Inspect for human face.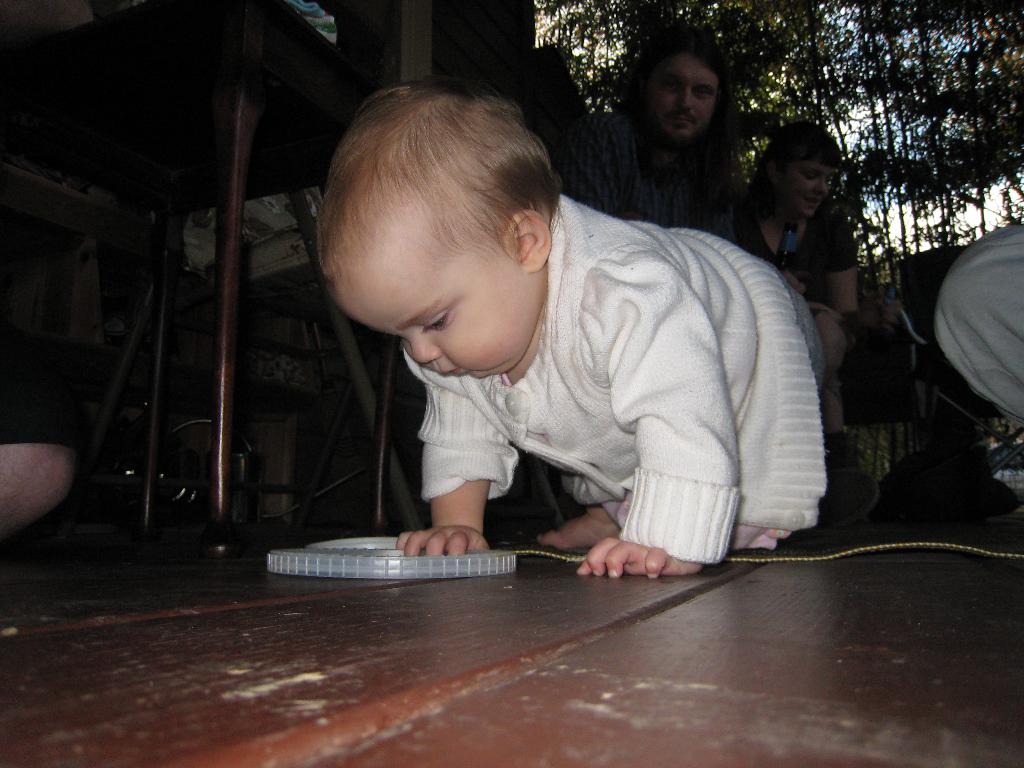
Inspection: (x1=338, y1=202, x2=520, y2=374).
